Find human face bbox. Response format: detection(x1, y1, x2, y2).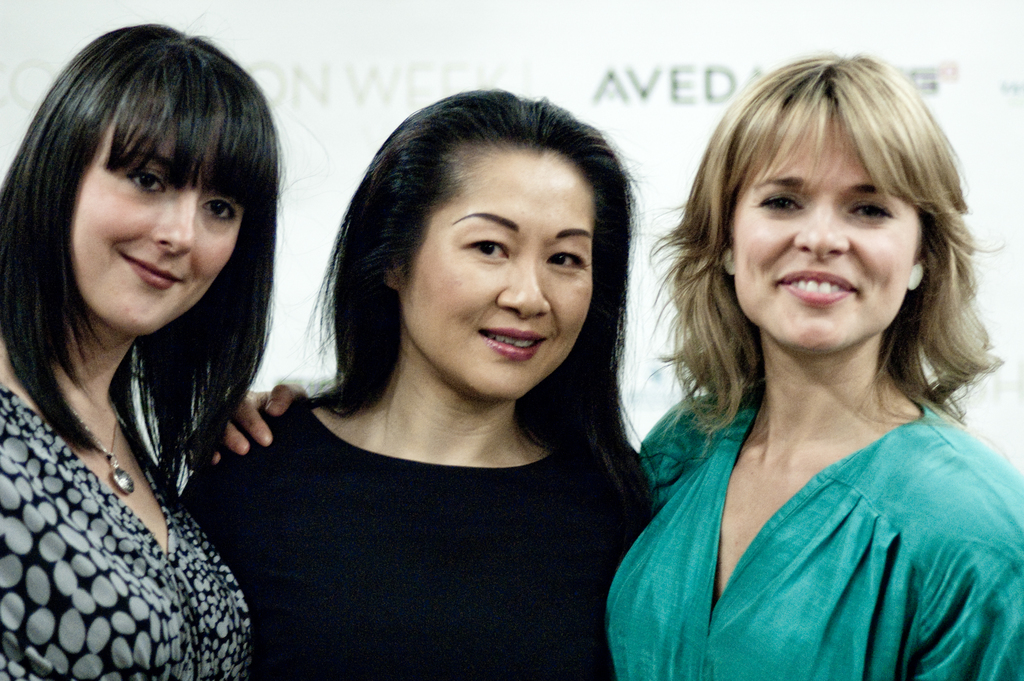
detection(396, 157, 598, 397).
